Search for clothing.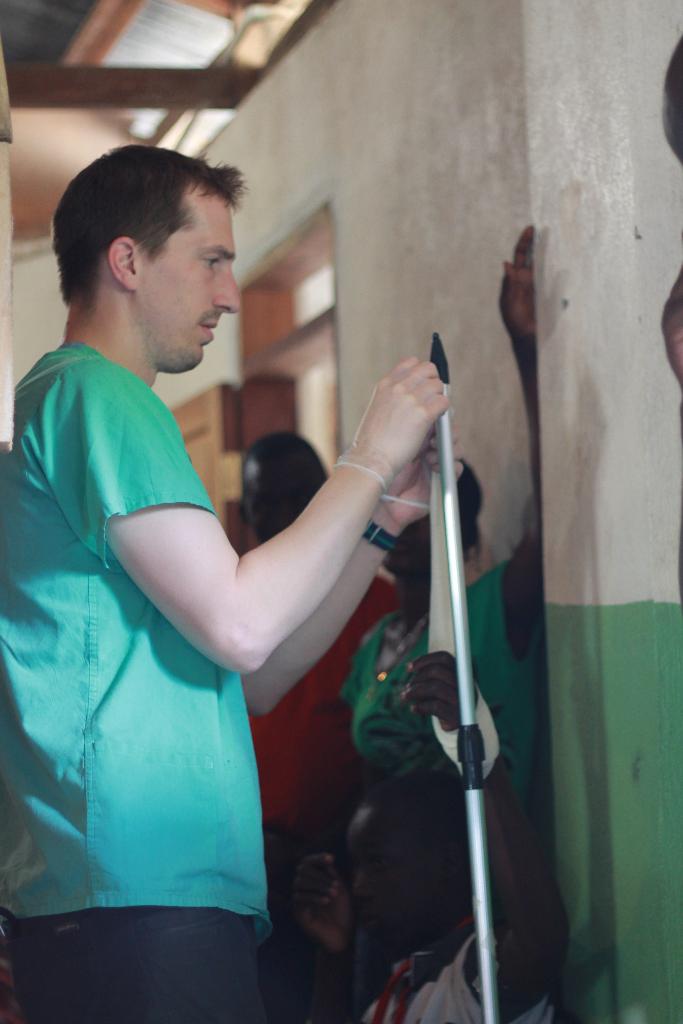
Found at 327 562 565 1023.
